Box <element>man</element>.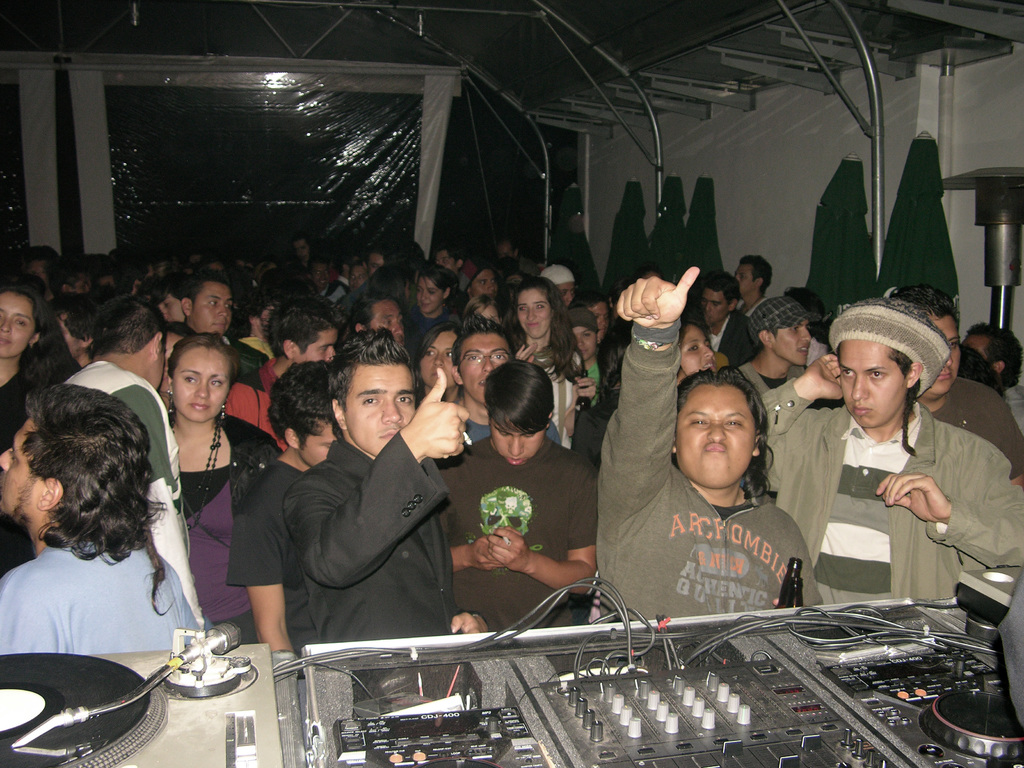
bbox(439, 360, 599, 633).
